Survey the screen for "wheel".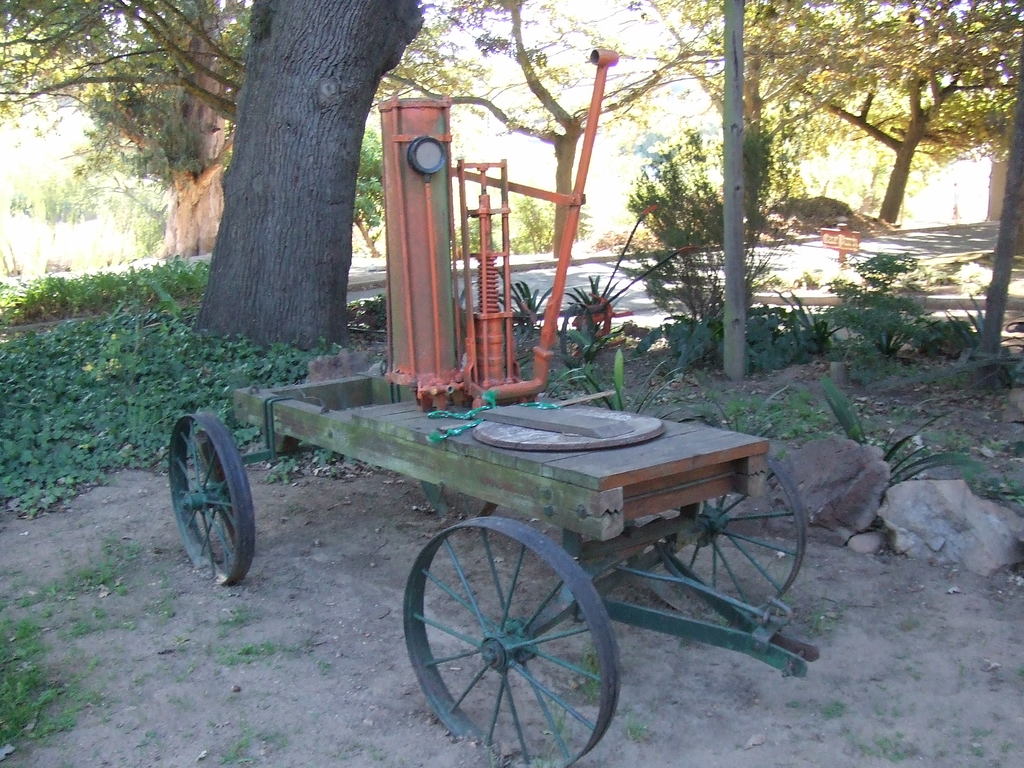
Survey found: rect(648, 456, 808, 626).
